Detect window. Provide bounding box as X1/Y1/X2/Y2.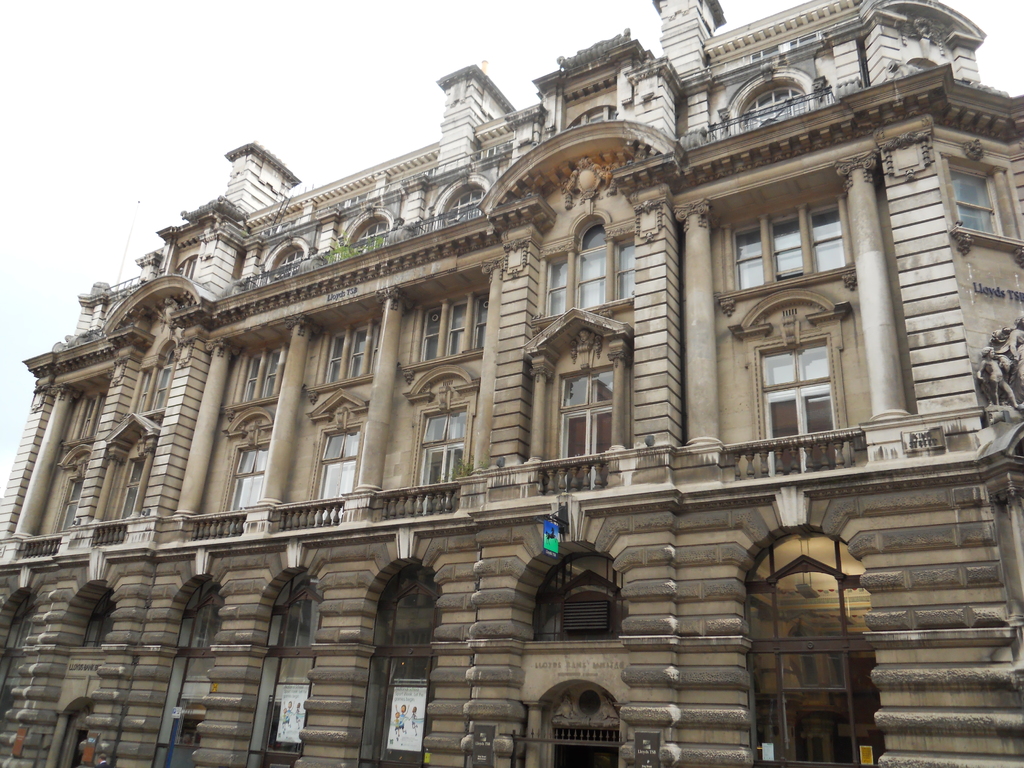
419/410/467/444.
